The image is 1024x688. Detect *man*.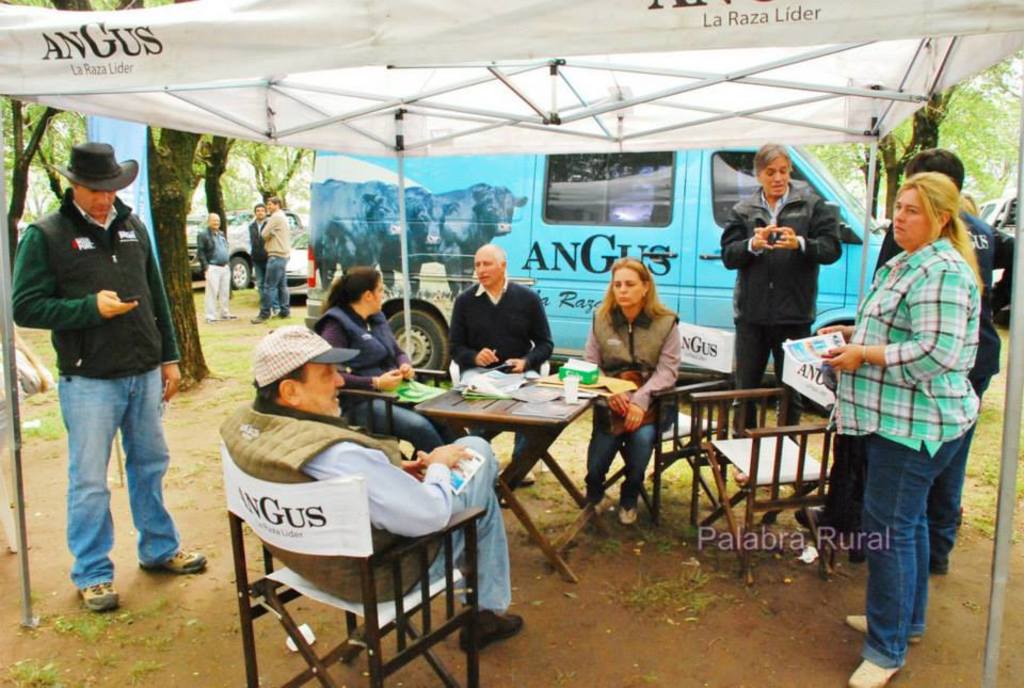
Detection: locate(438, 243, 563, 483).
